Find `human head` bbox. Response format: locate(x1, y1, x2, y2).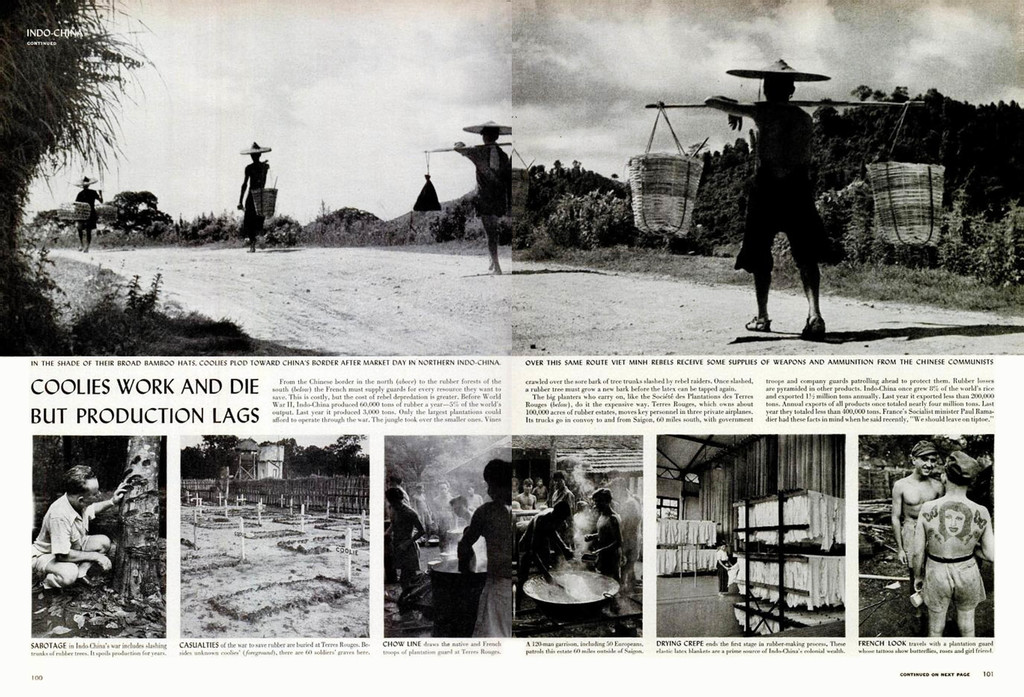
locate(760, 75, 794, 101).
